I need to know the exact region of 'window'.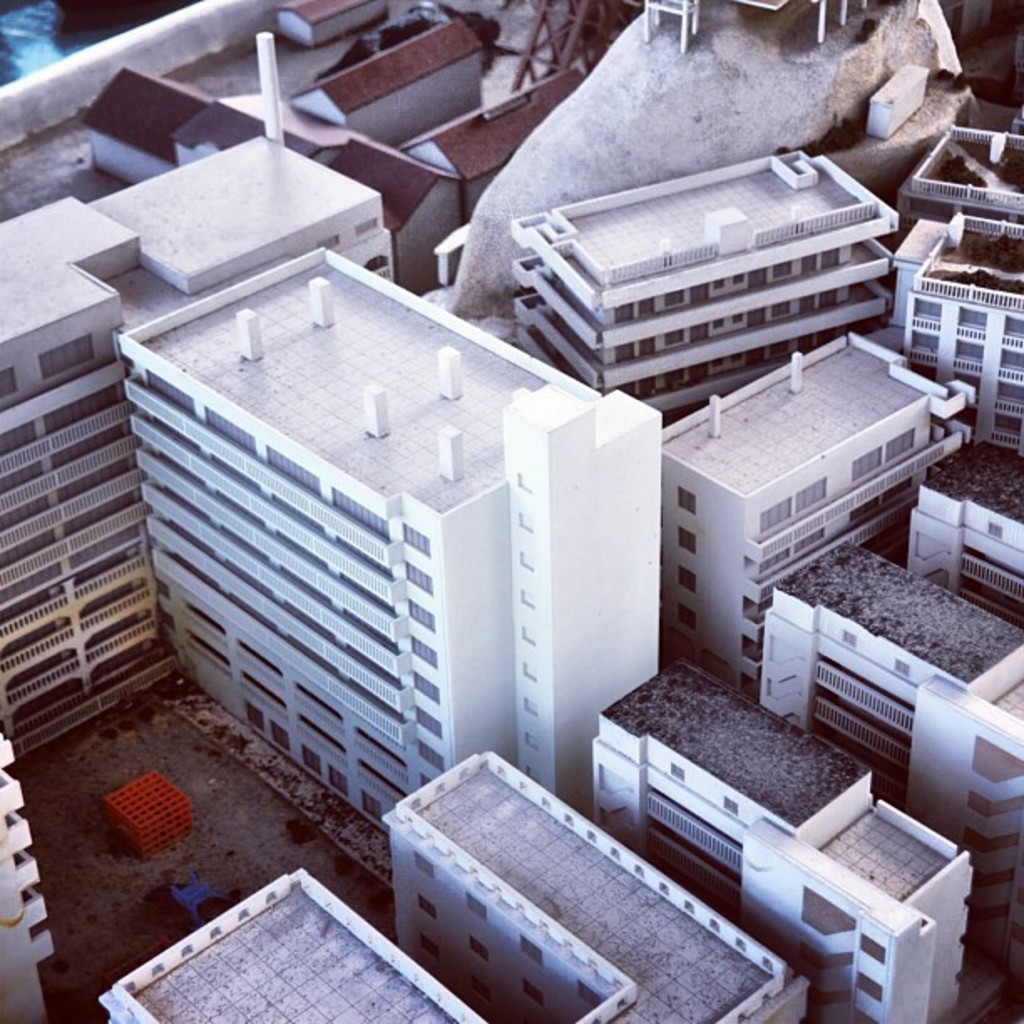
Region: BBox(840, 627, 857, 649).
